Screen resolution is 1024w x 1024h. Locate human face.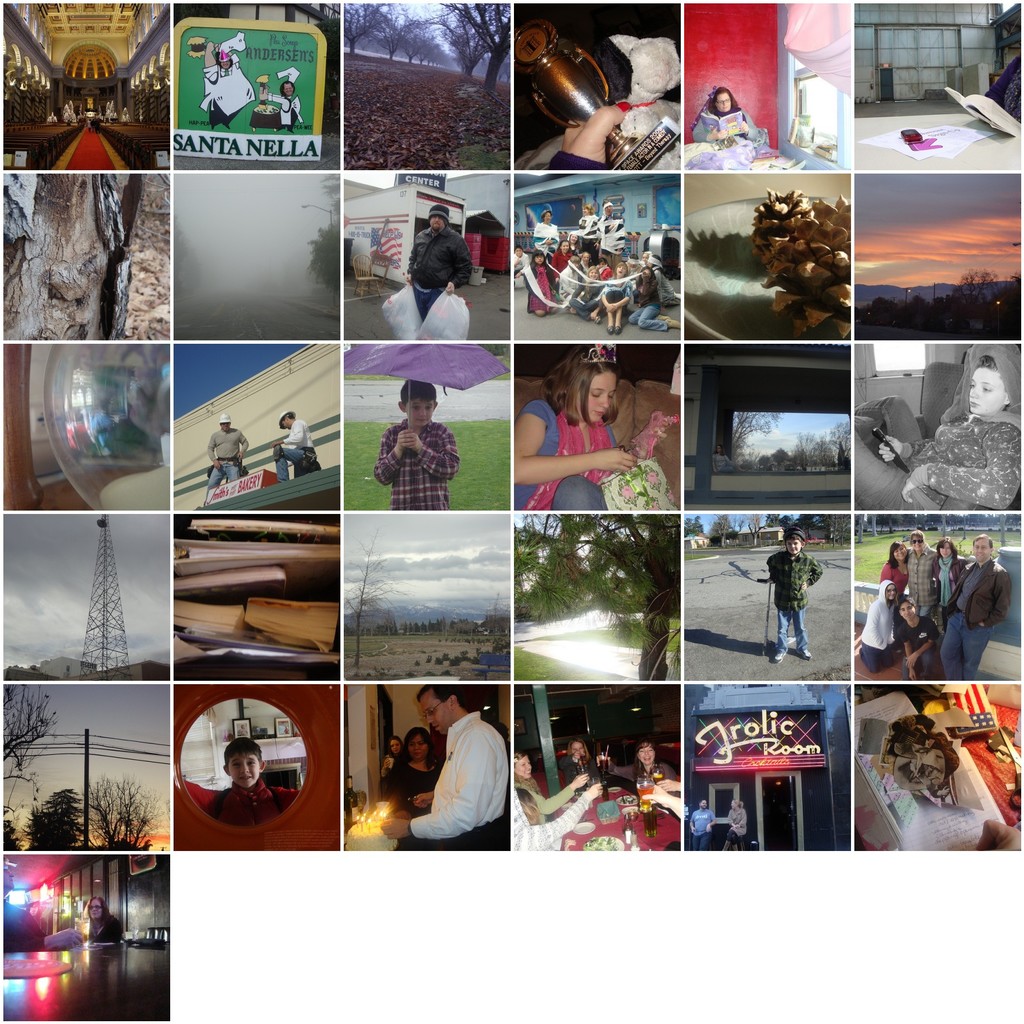
box(909, 531, 932, 554).
